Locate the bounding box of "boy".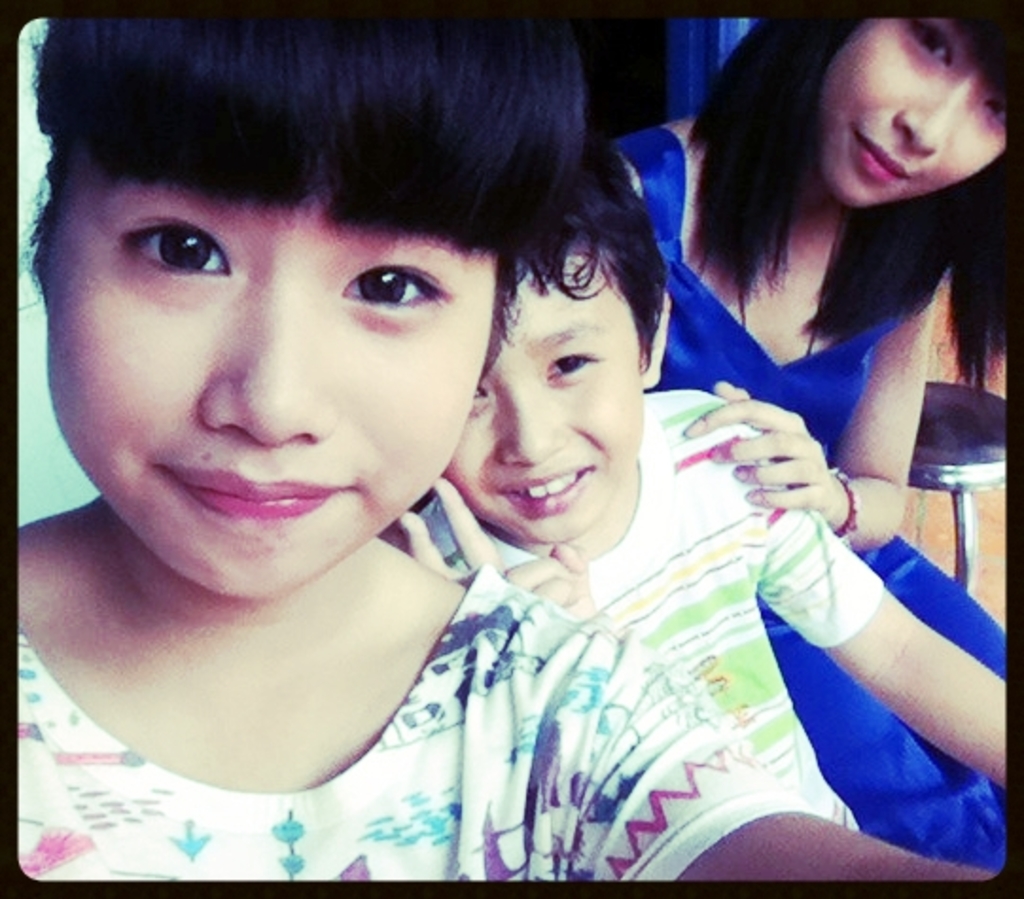
Bounding box: Rect(386, 150, 1007, 831).
